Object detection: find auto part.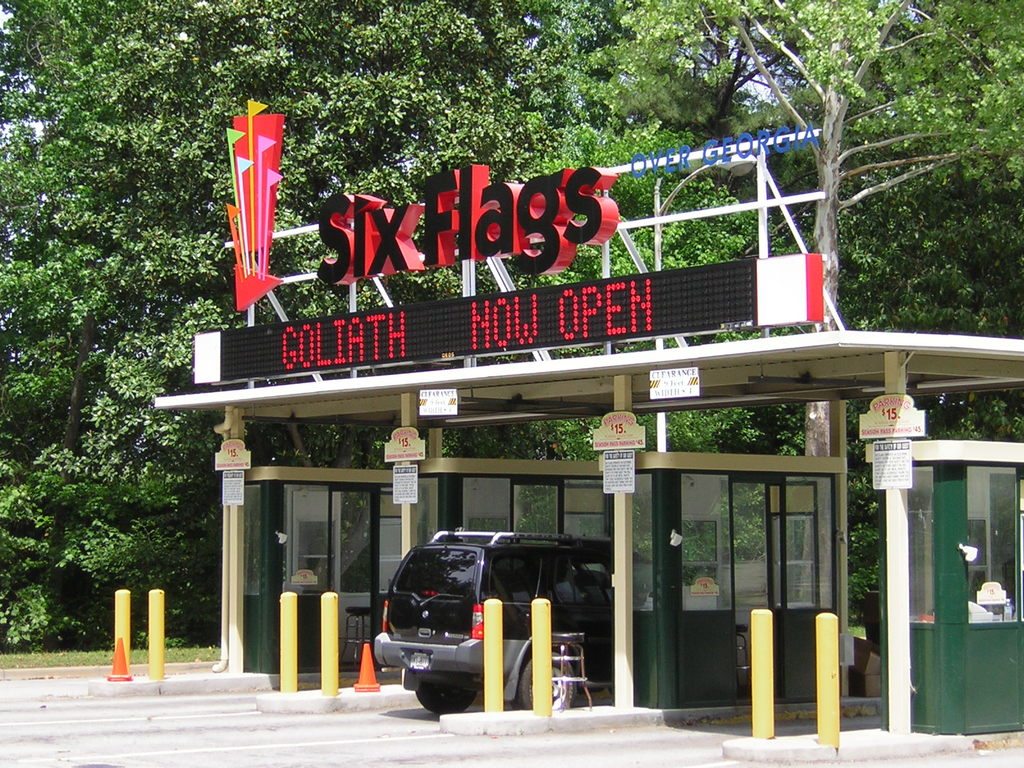
(414, 523, 527, 545).
